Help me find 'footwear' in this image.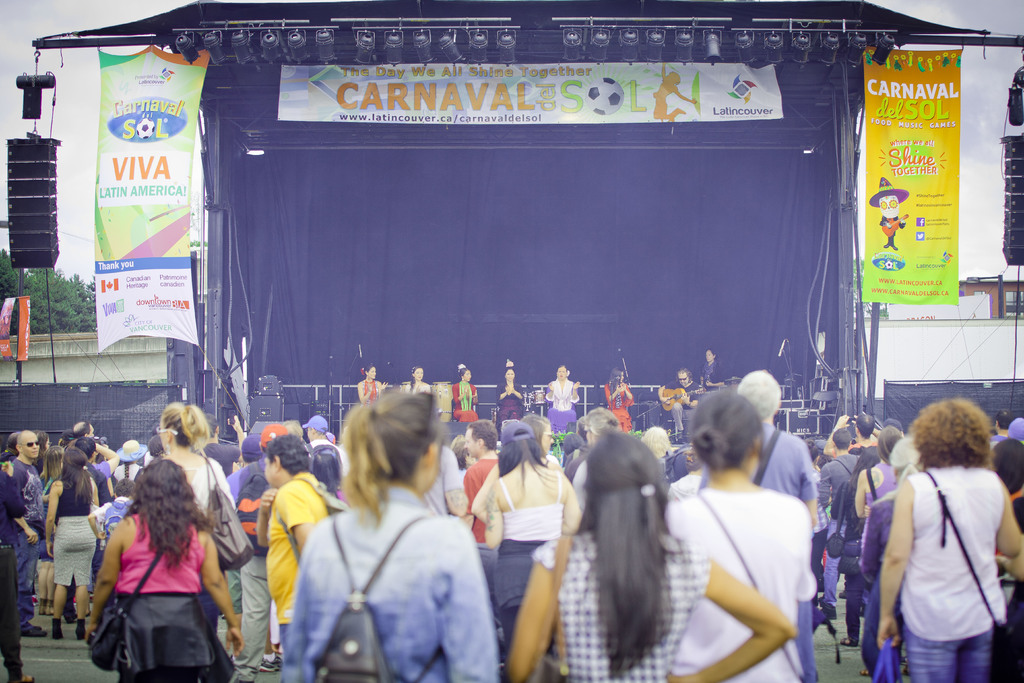
Found it: [78, 618, 86, 639].
